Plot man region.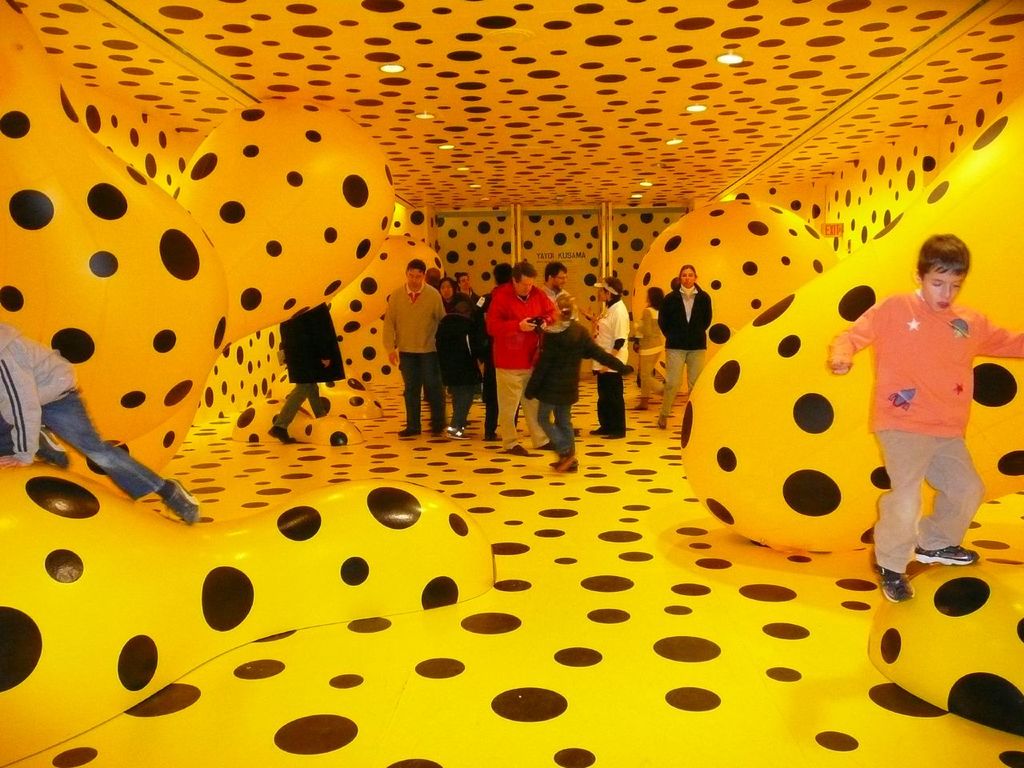
Plotted at left=382, top=262, right=447, bottom=436.
